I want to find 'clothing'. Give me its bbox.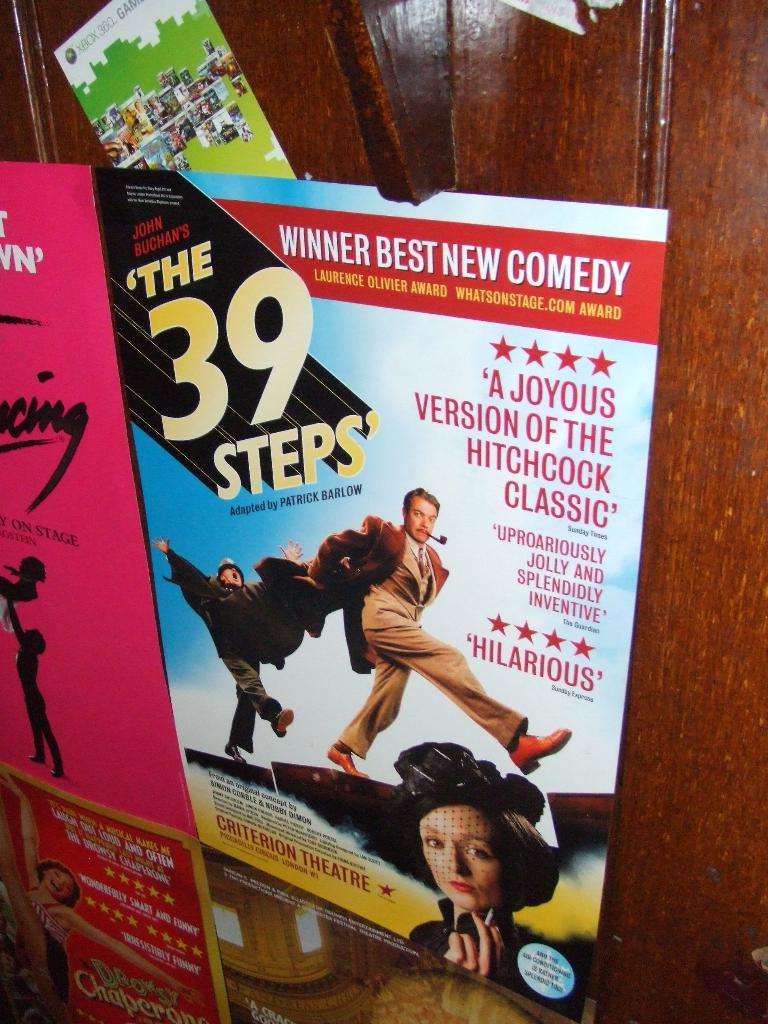
(left=216, top=554, right=328, bottom=671).
